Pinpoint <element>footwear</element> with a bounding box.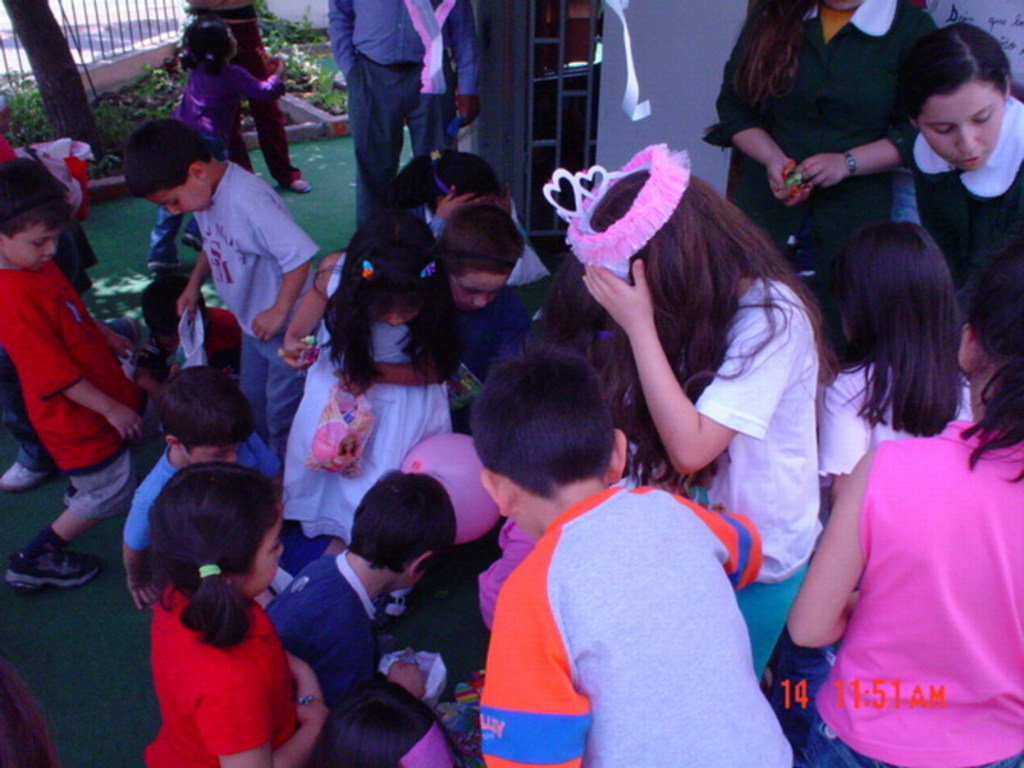
rect(6, 527, 78, 617).
